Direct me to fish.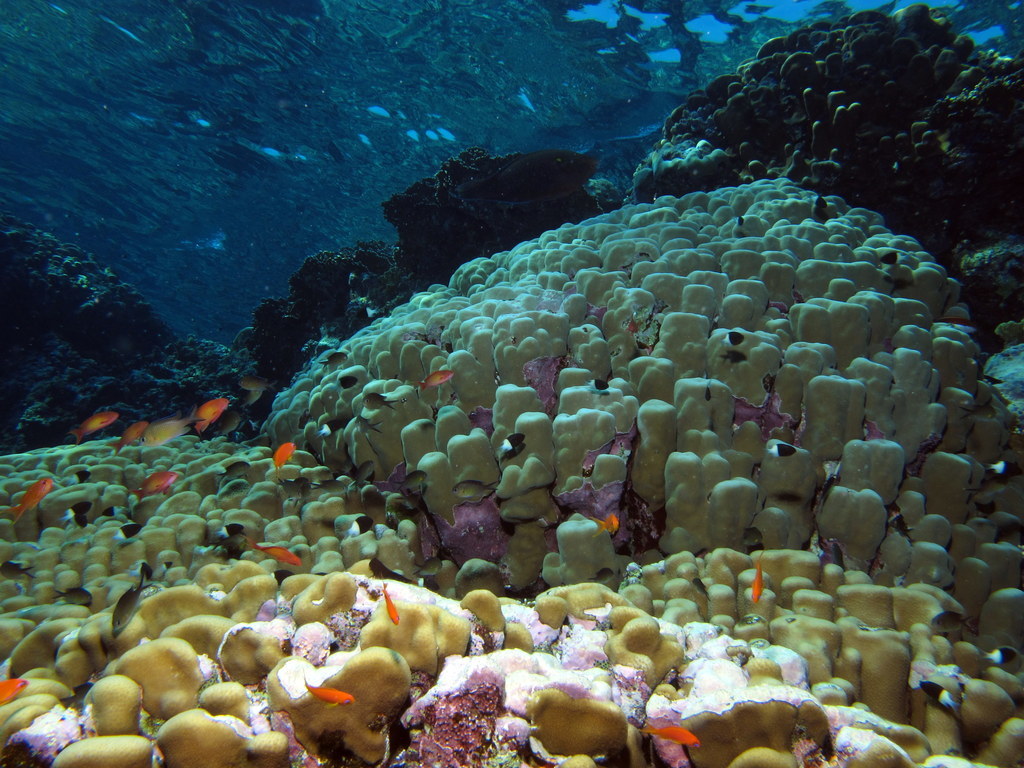
Direction: [297, 411, 314, 431].
